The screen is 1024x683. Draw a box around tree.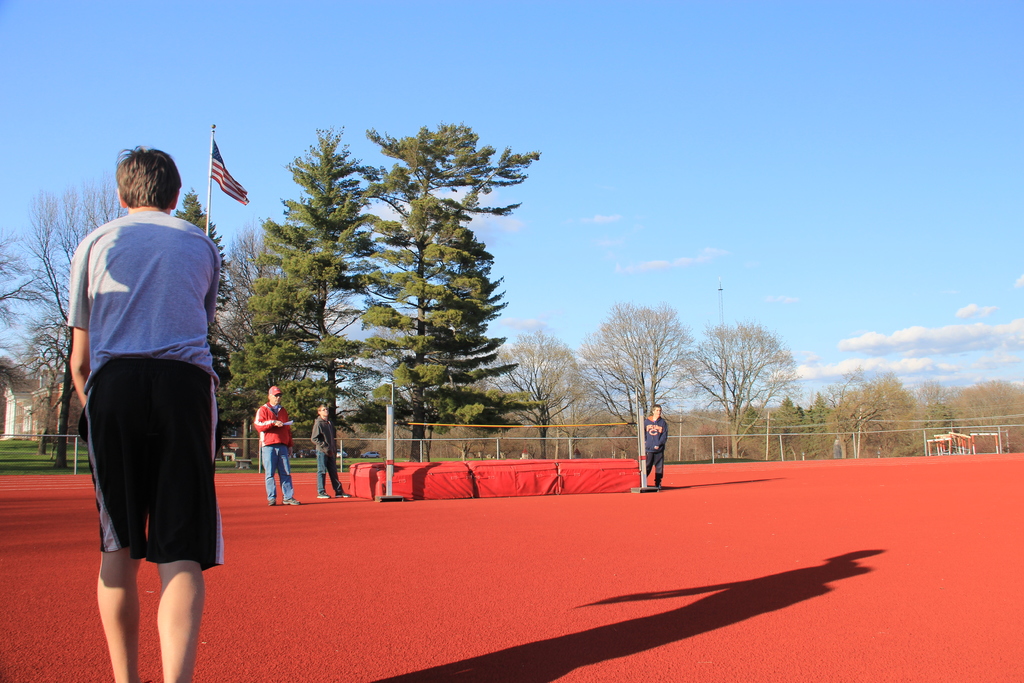
{"x1": 584, "y1": 259, "x2": 703, "y2": 433}.
